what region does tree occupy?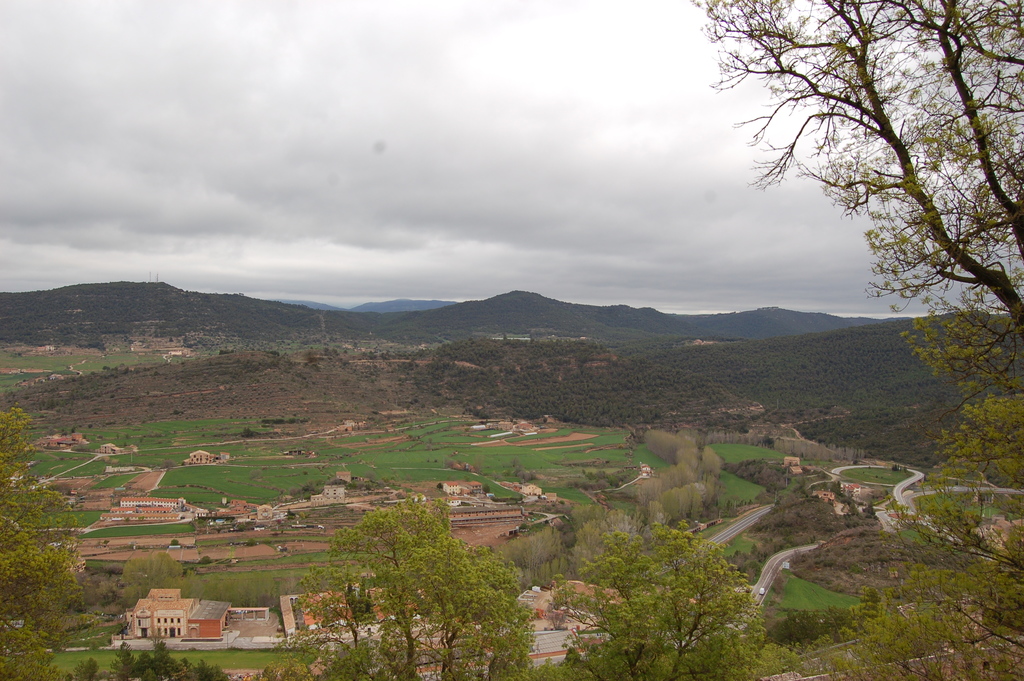
box=[806, 535, 815, 544].
